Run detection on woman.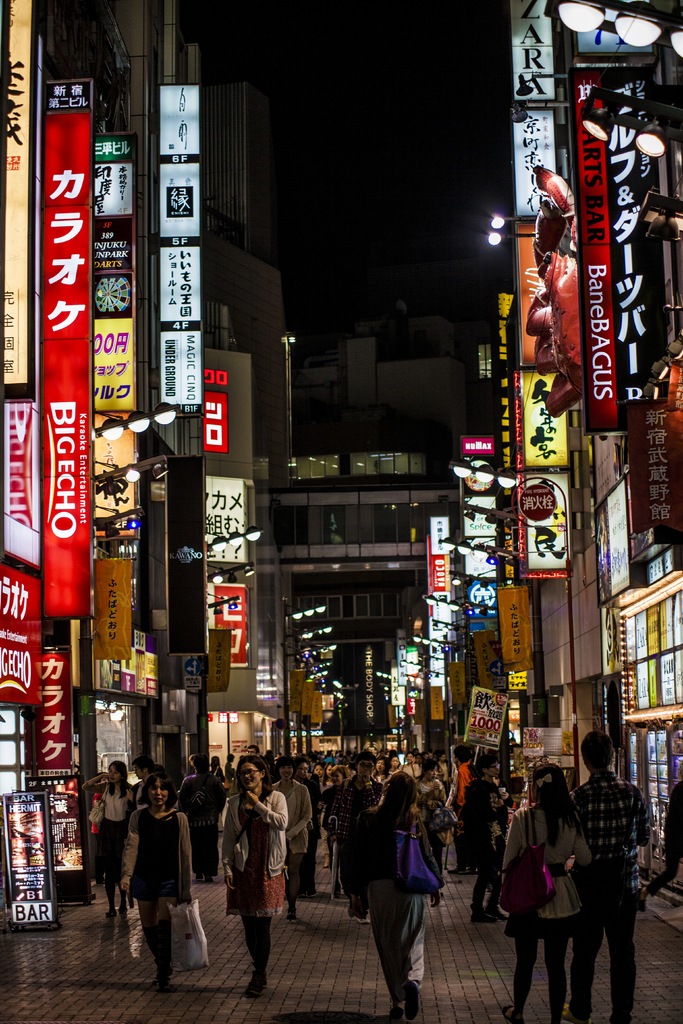
Result: left=372, top=755, right=389, bottom=783.
